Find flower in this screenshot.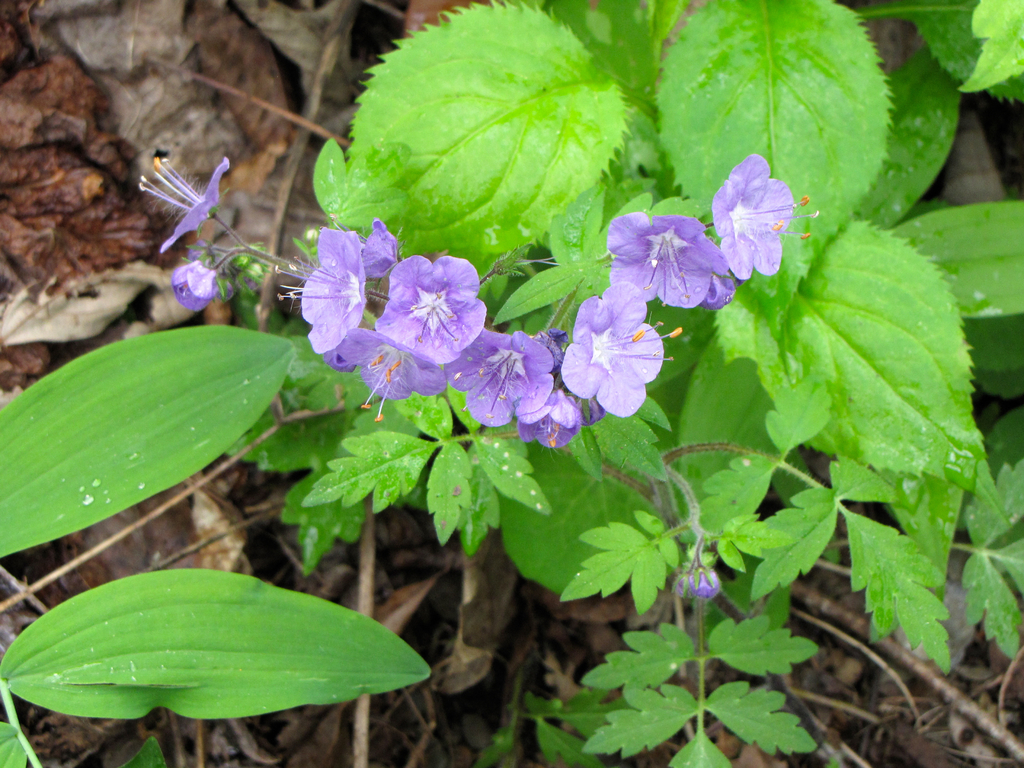
The bounding box for flower is <region>712, 152, 817, 275</region>.
